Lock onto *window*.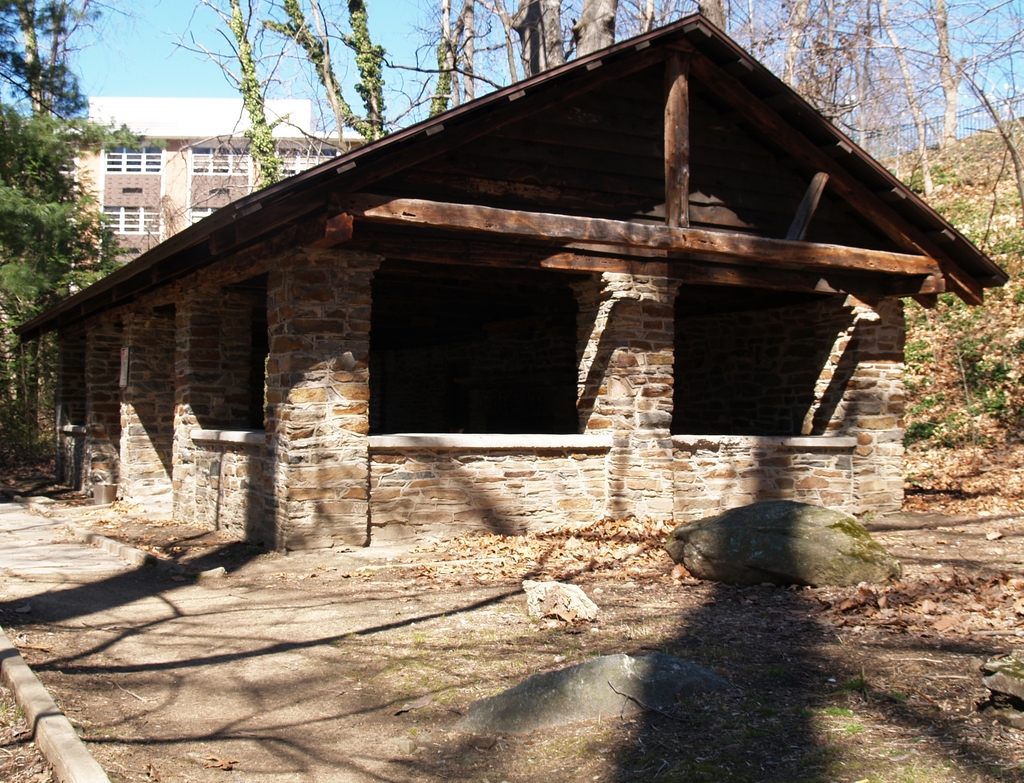
Locked: rect(103, 145, 168, 240).
